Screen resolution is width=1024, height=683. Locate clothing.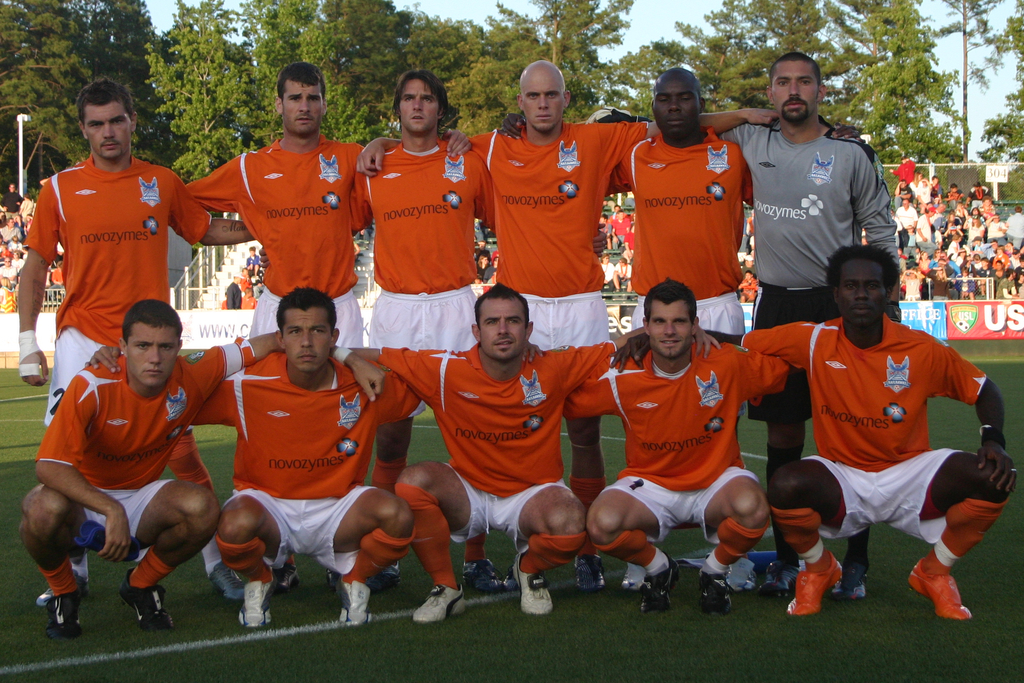
left=742, top=315, right=988, bottom=474.
